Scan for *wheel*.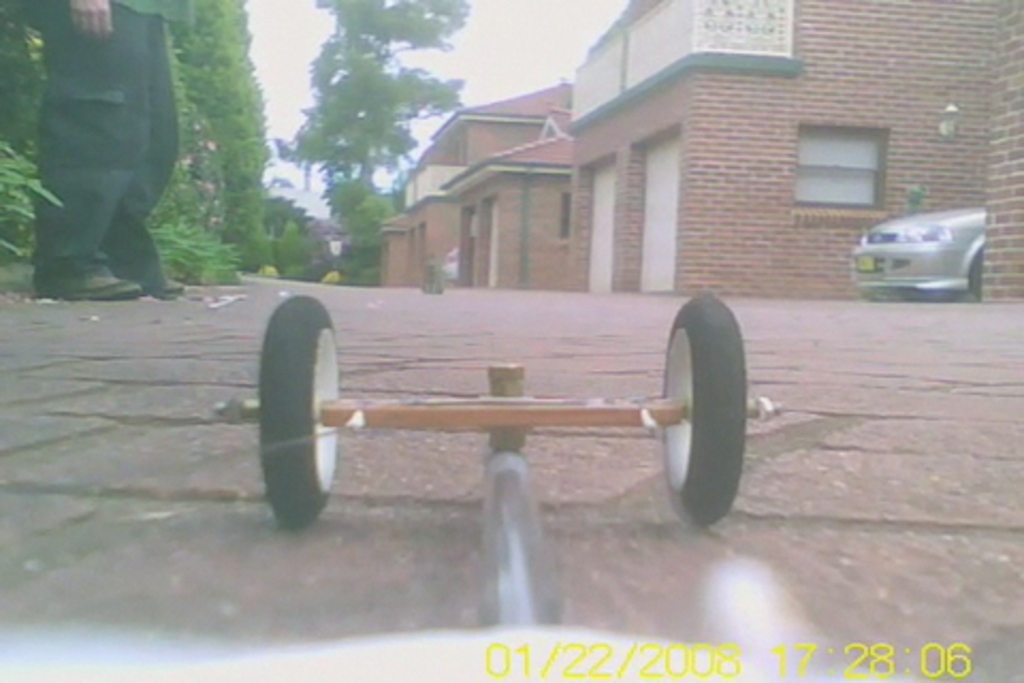
Scan result: 254/297/350/531.
